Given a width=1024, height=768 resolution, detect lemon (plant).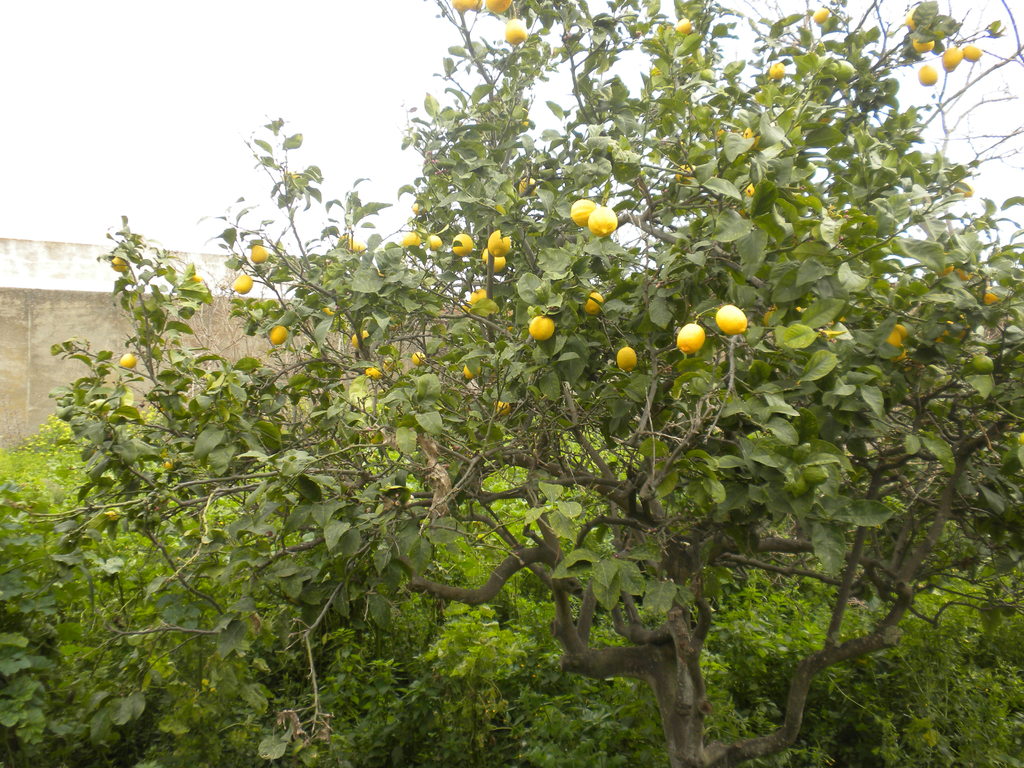
<box>986,286,998,307</box>.
